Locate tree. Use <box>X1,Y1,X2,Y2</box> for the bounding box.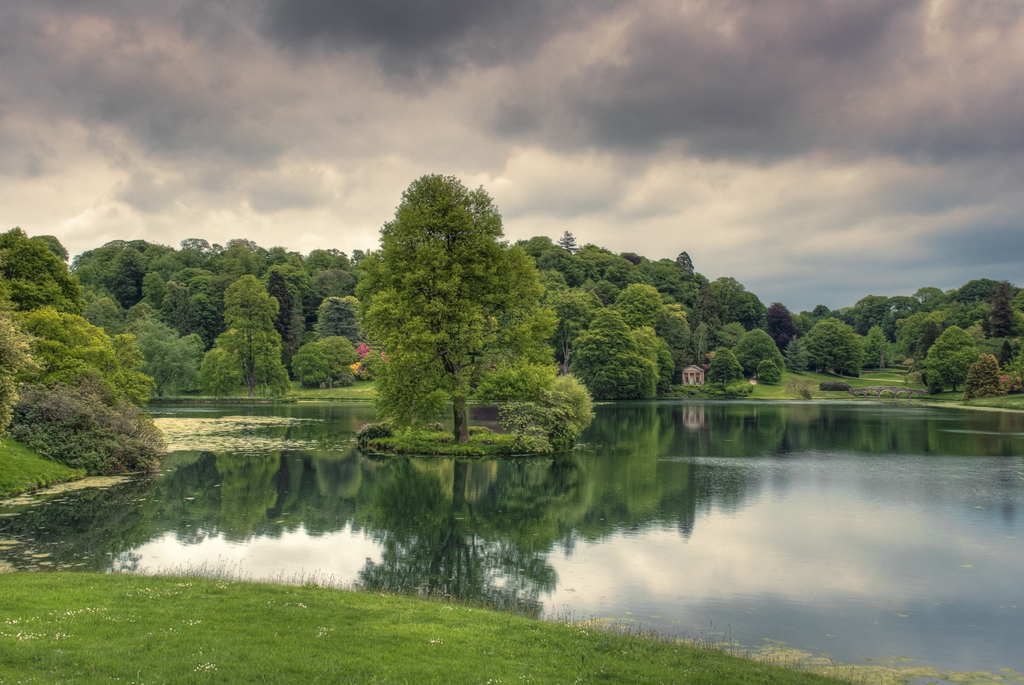
<box>344,164,587,468</box>.
